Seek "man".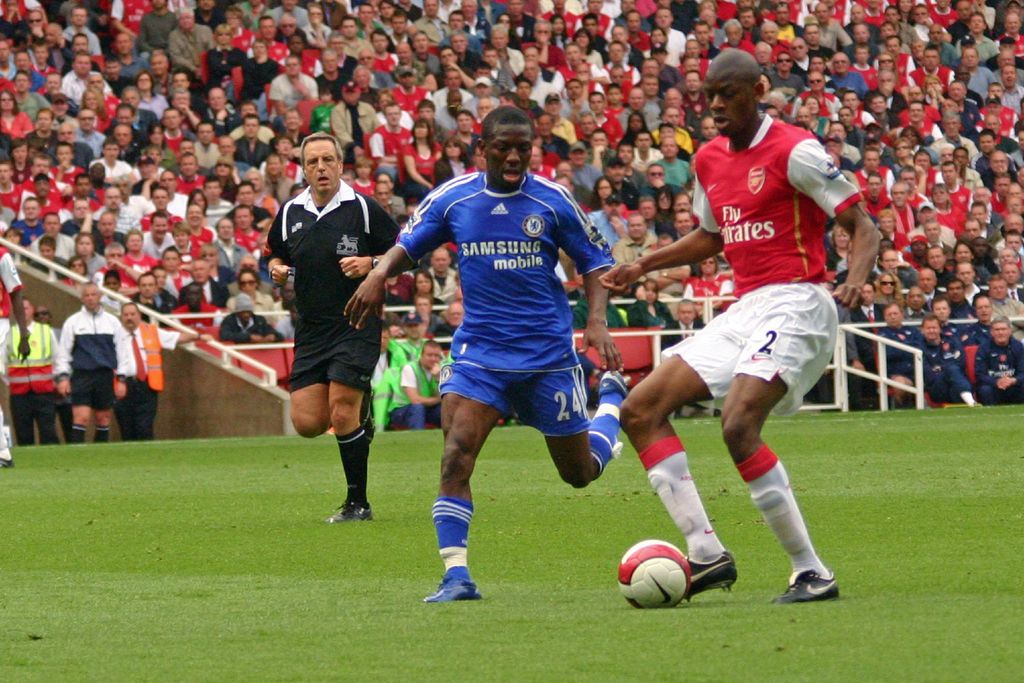
45/74/79/120.
